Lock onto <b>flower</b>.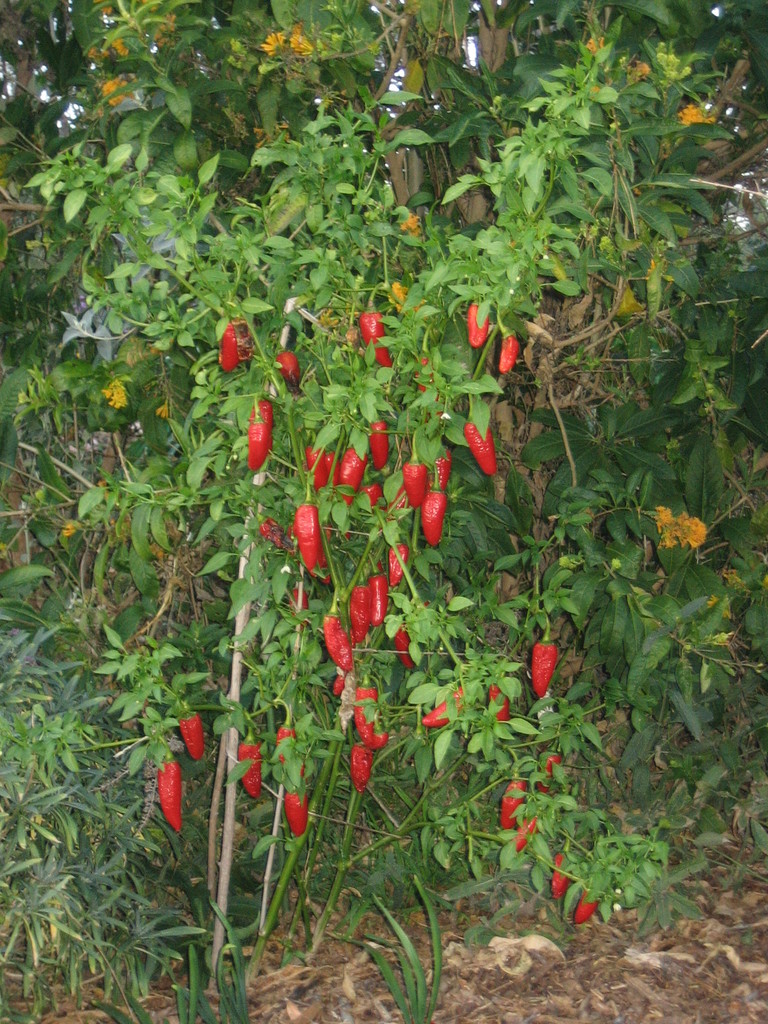
Locked: 397 209 422 239.
